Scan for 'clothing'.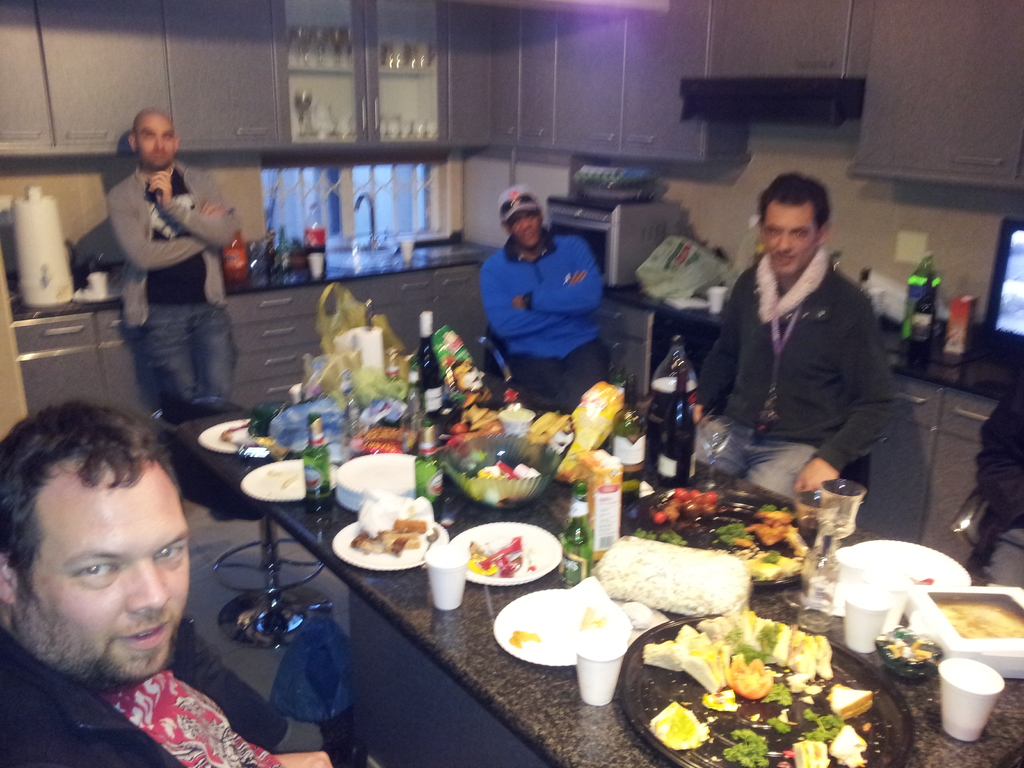
Scan result: <bbox>102, 158, 238, 408</bbox>.
